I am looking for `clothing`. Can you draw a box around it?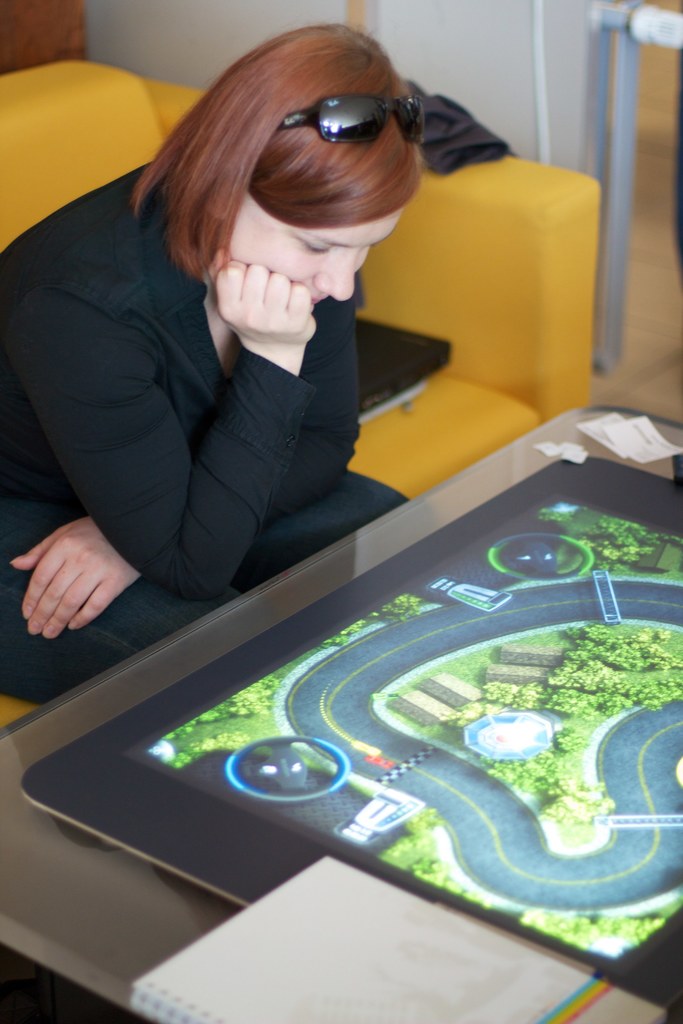
Sure, the bounding box is 37:168:396:634.
